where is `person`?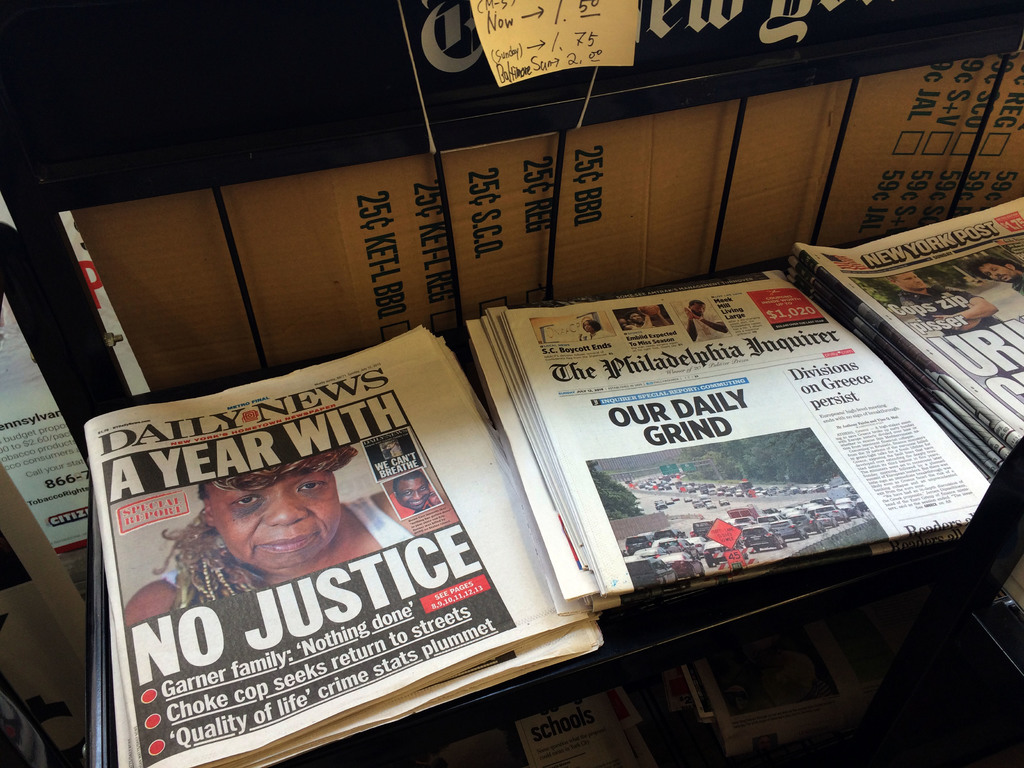
pyautogui.locateOnScreen(968, 250, 1023, 299).
